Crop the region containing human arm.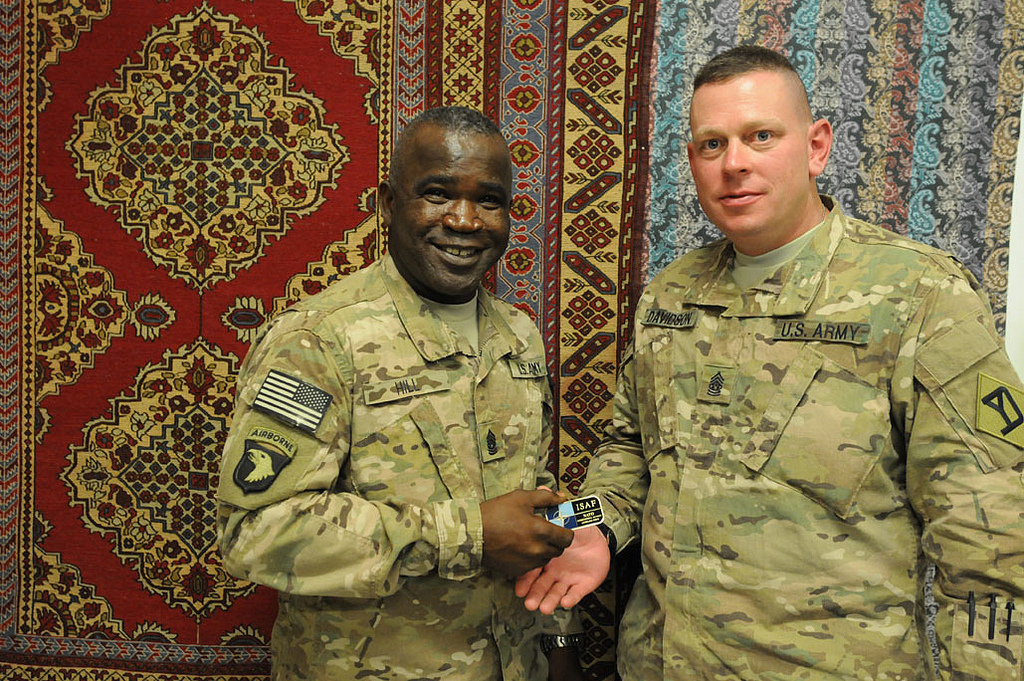
Crop region: l=503, t=341, r=655, b=617.
